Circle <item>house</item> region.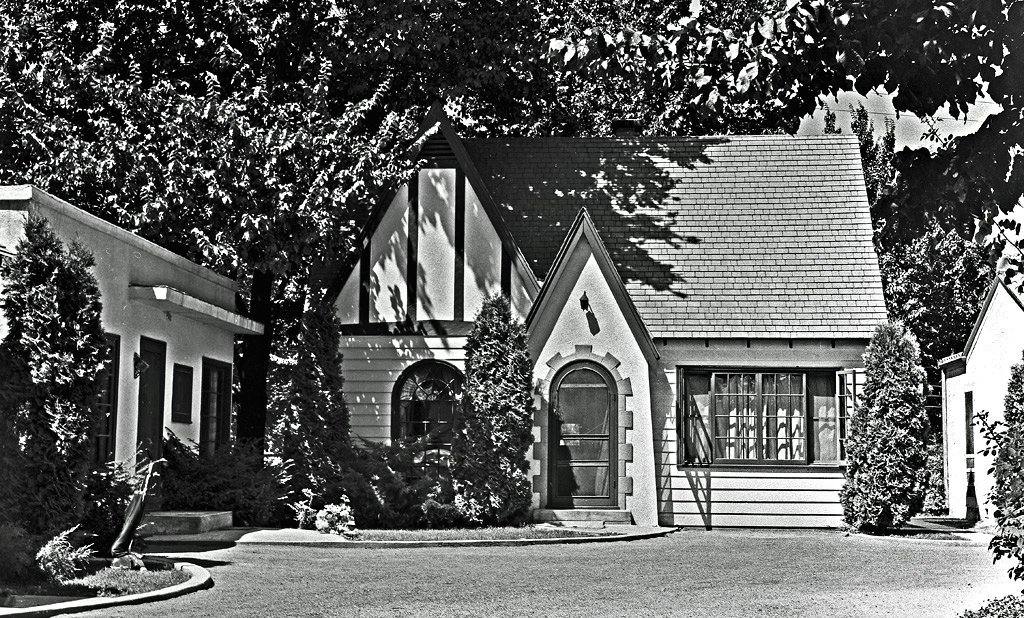
Region: <region>0, 161, 259, 554</region>.
